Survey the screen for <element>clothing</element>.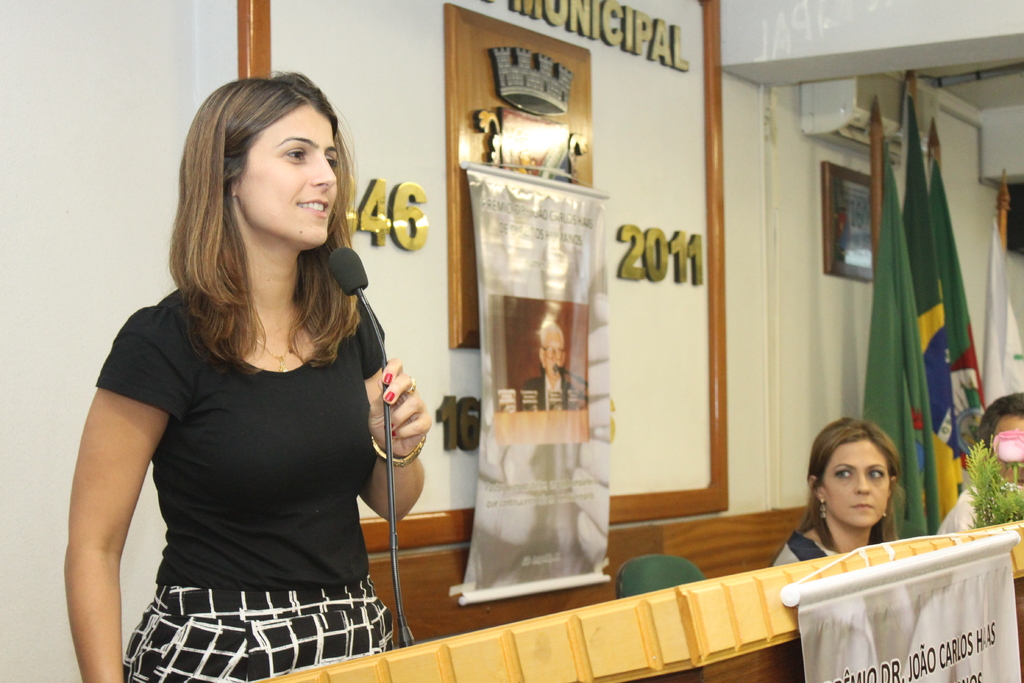
Survey found: Rect(514, 368, 584, 407).
